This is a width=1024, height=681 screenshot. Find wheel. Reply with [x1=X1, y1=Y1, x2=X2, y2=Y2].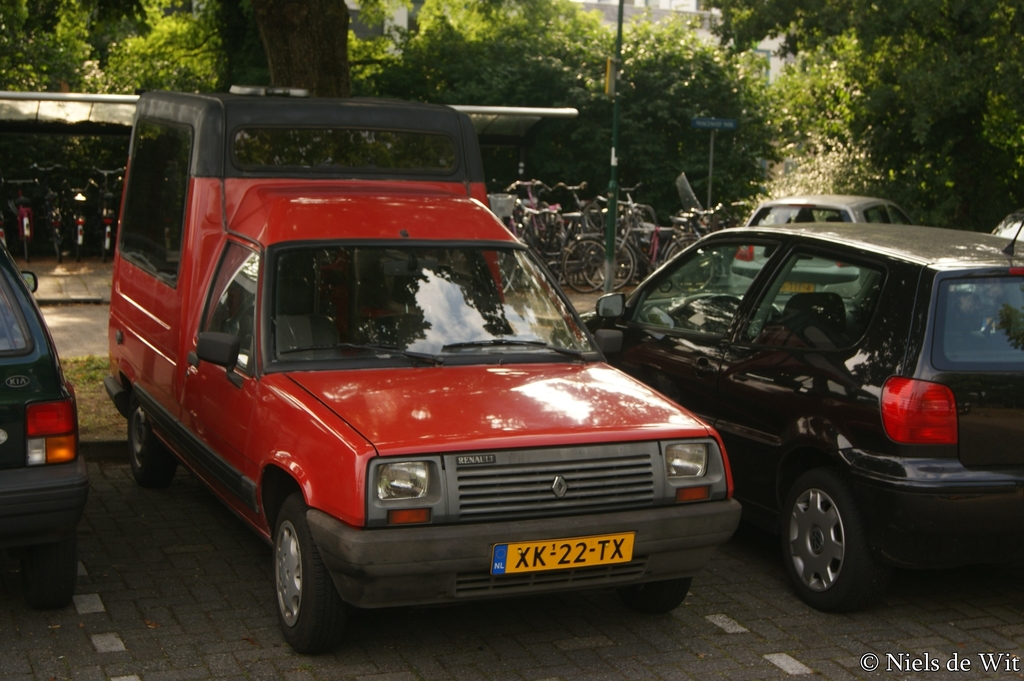
[x1=694, y1=294, x2=742, y2=314].
